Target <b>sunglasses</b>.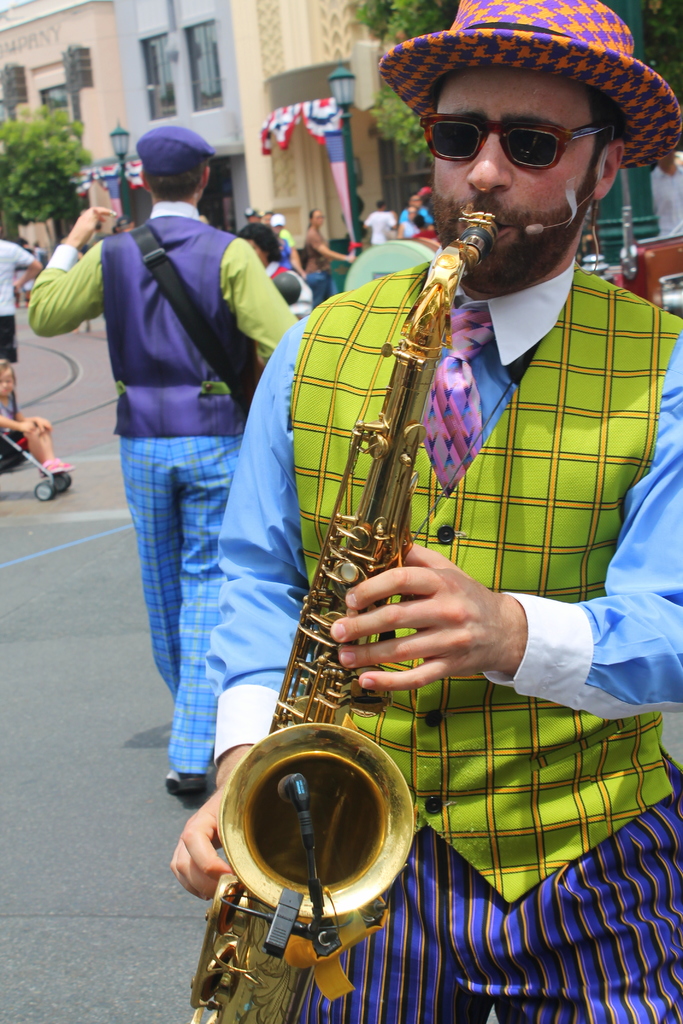
Target region: [left=416, top=109, right=643, bottom=173].
